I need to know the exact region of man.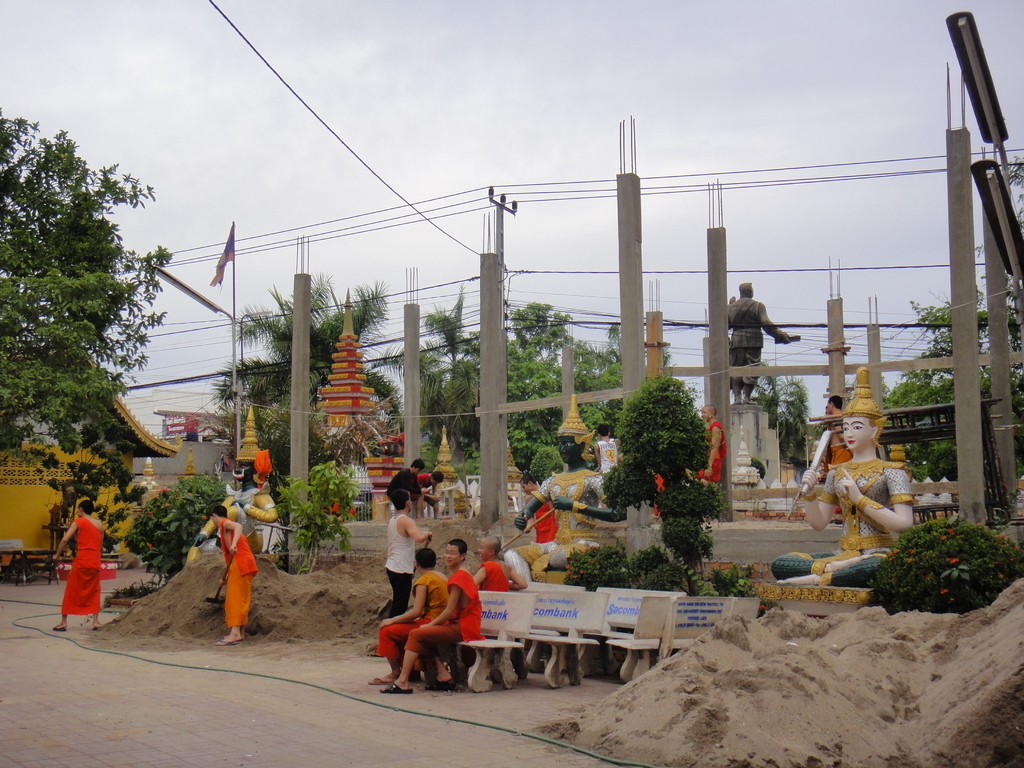
Region: <box>381,541,483,692</box>.
